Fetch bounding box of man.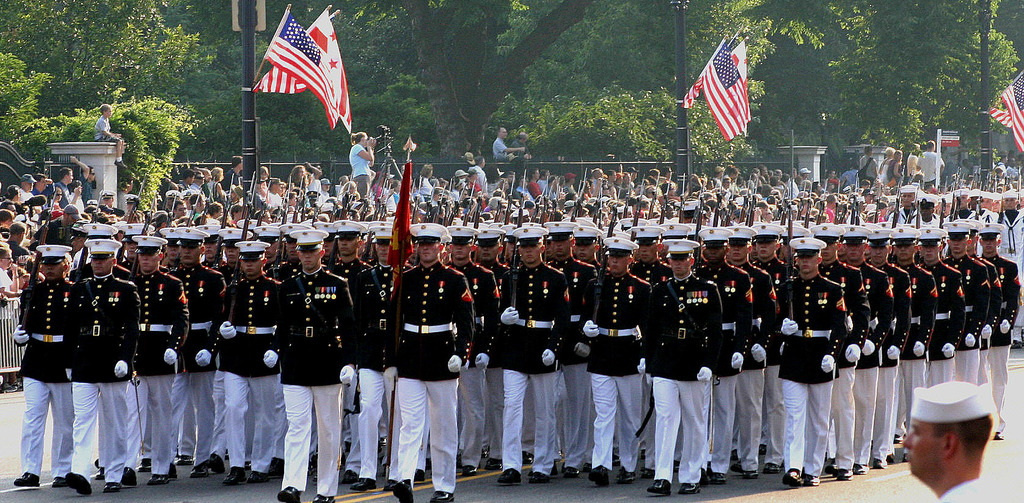
Bbox: bbox=(607, 168, 621, 192).
